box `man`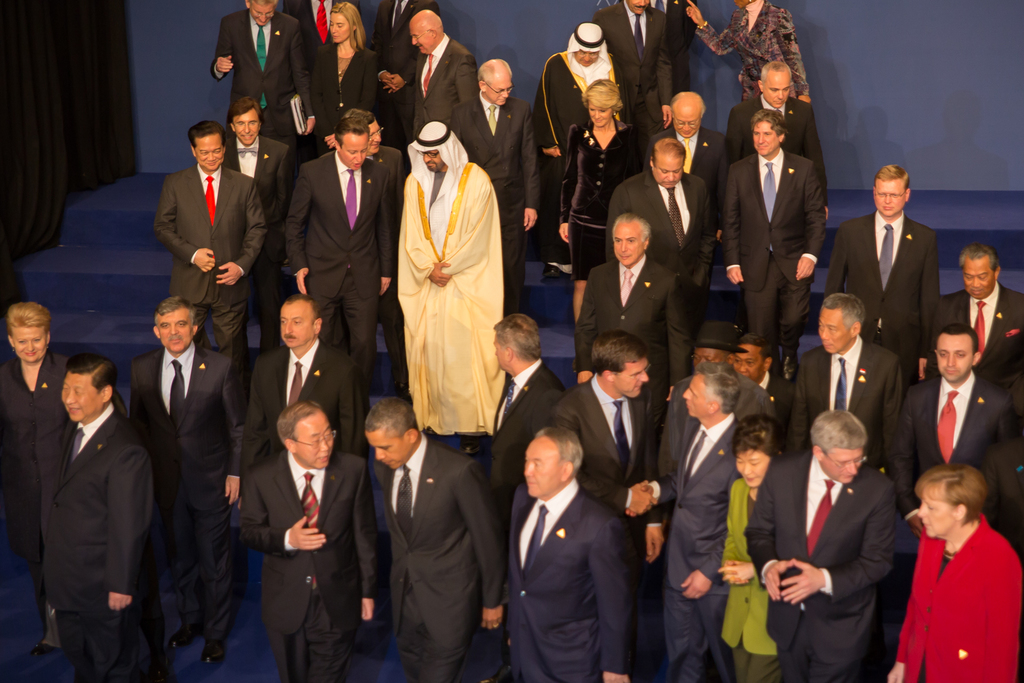
{"x1": 502, "y1": 425, "x2": 632, "y2": 682}
